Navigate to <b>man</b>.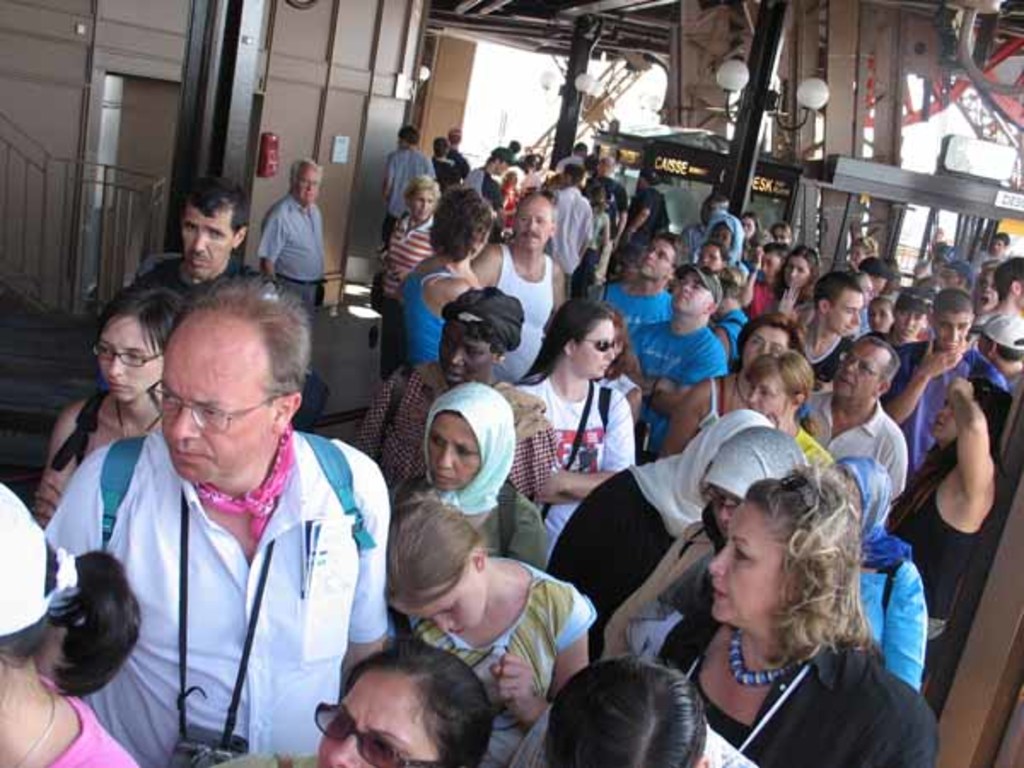
Navigation target: pyautogui.locateOnScreen(138, 177, 261, 340).
